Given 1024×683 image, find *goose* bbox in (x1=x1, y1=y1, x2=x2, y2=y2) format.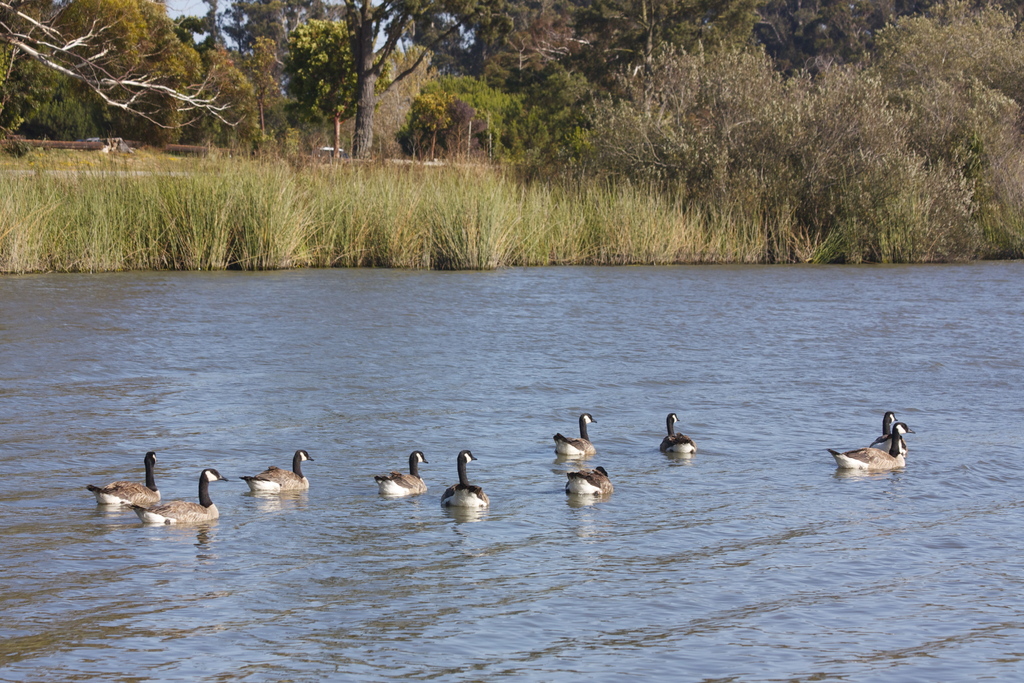
(x1=662, y1=413, x2=699, y2=456).
